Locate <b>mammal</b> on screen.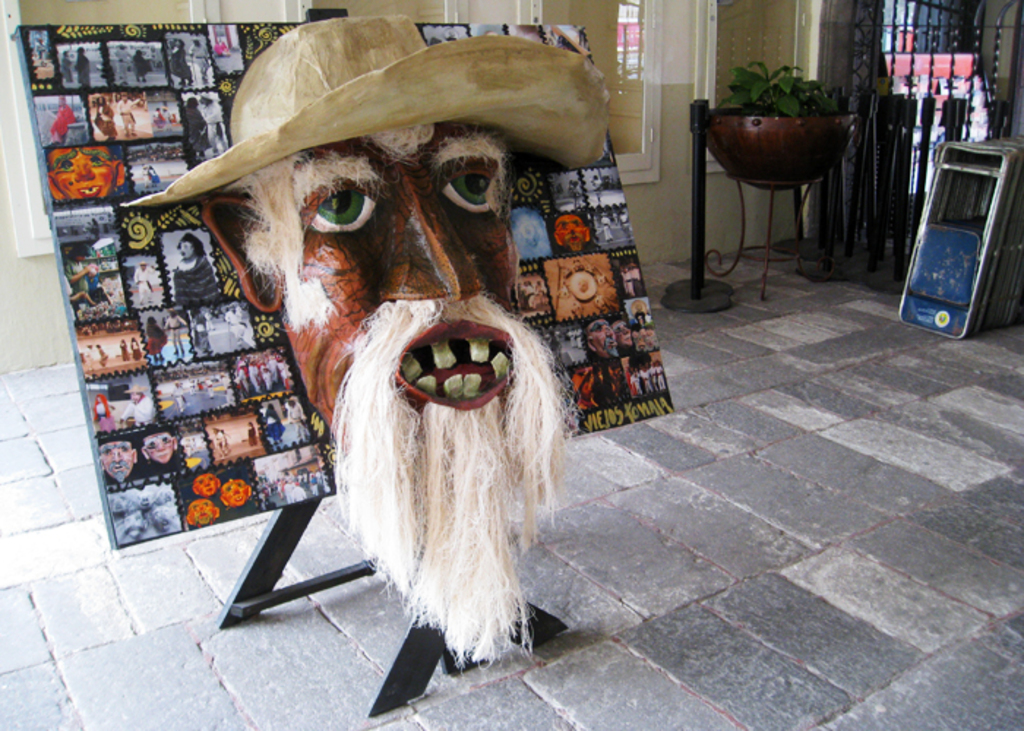
On screen at bbox=[190, 38, 214, 85].
